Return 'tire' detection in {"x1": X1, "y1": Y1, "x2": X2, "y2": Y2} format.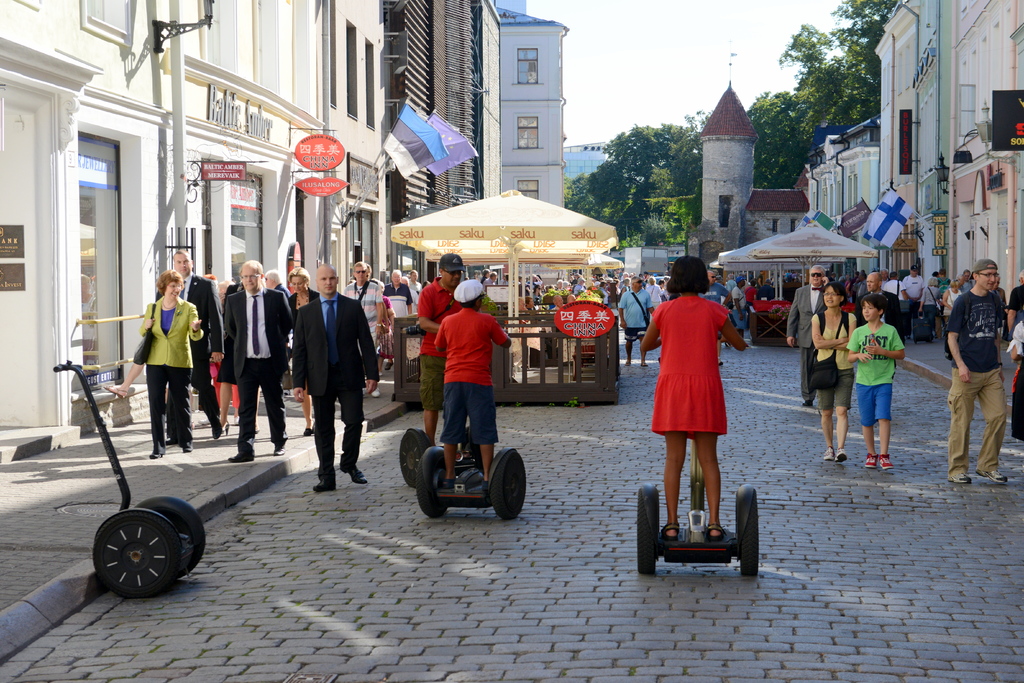
{"x1": 399, "y1": 432, "x2": 422, "y2": 486}.
